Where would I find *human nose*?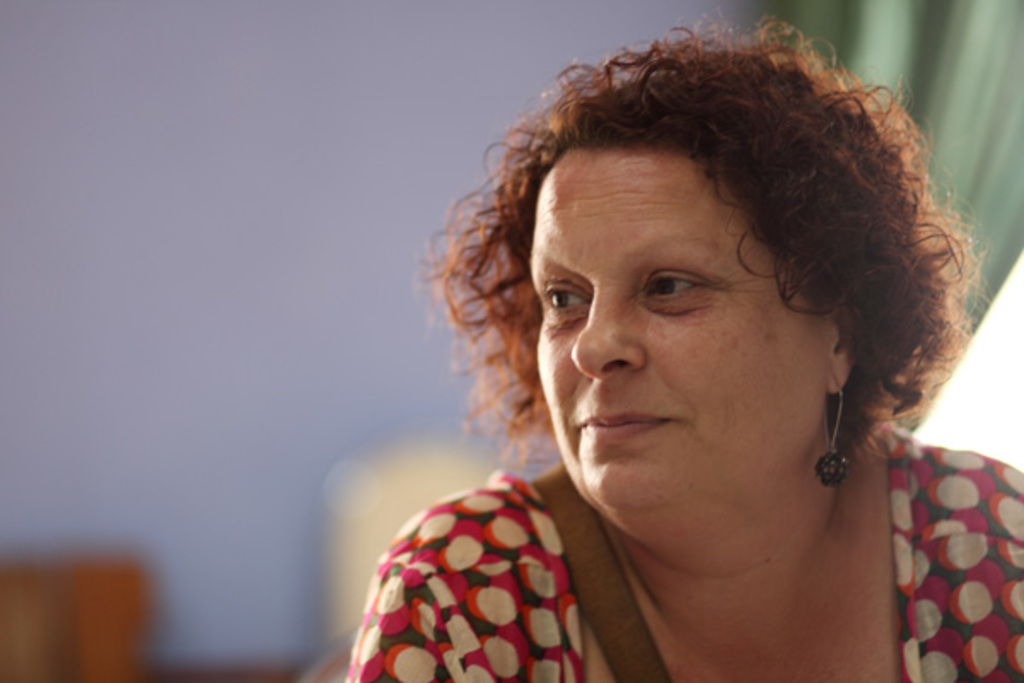
At [left=568, top=280, right=645, bottom=379].
